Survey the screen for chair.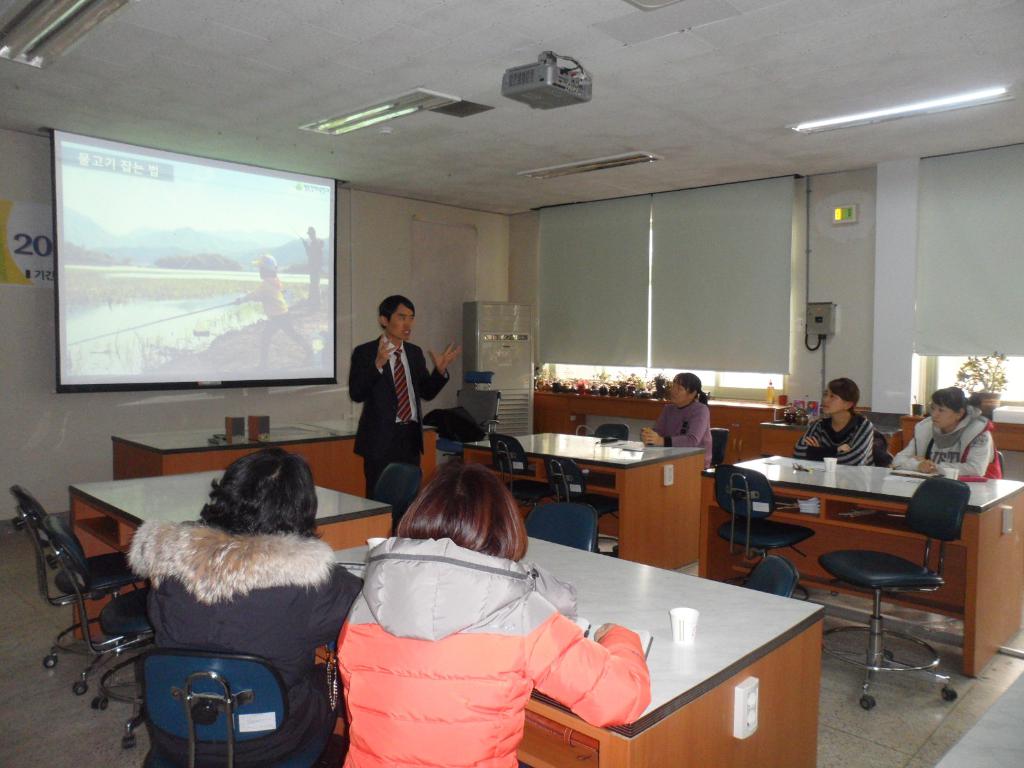
Survey found: 492, 431, 530, 504.
